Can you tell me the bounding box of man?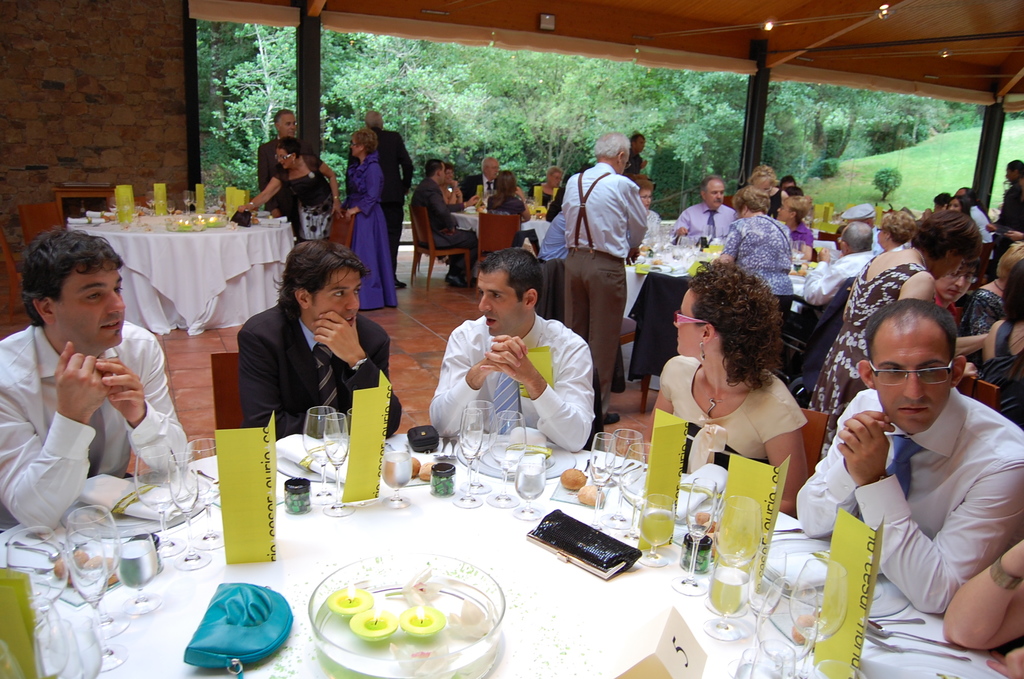
box(557, 130, 650, 390).
